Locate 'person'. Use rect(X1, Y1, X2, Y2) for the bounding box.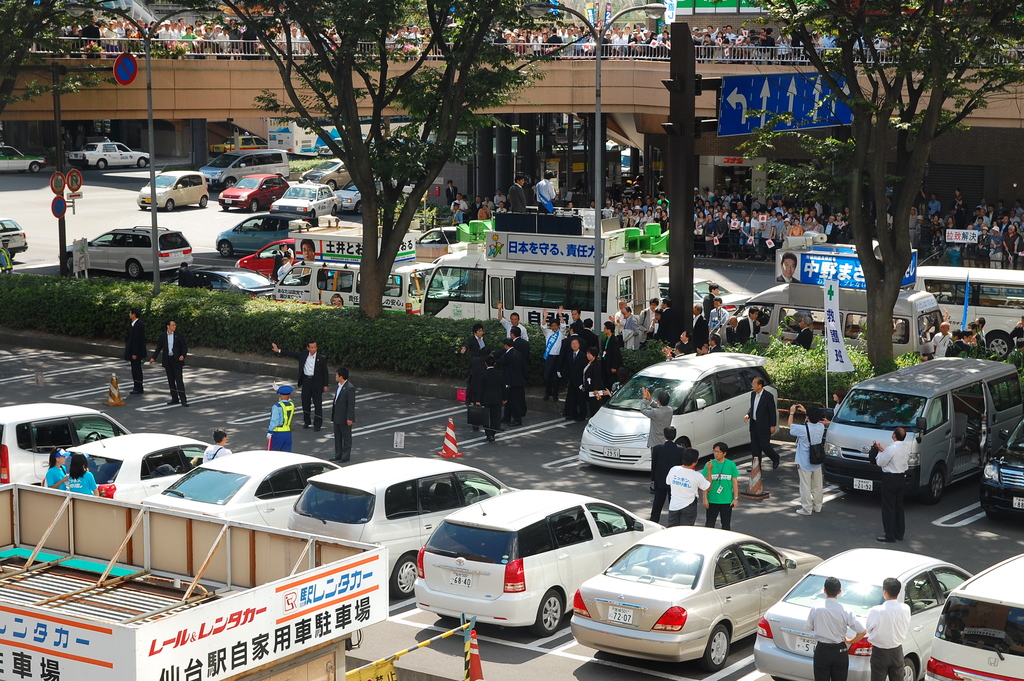
rect(788, 404, 830, 510).
